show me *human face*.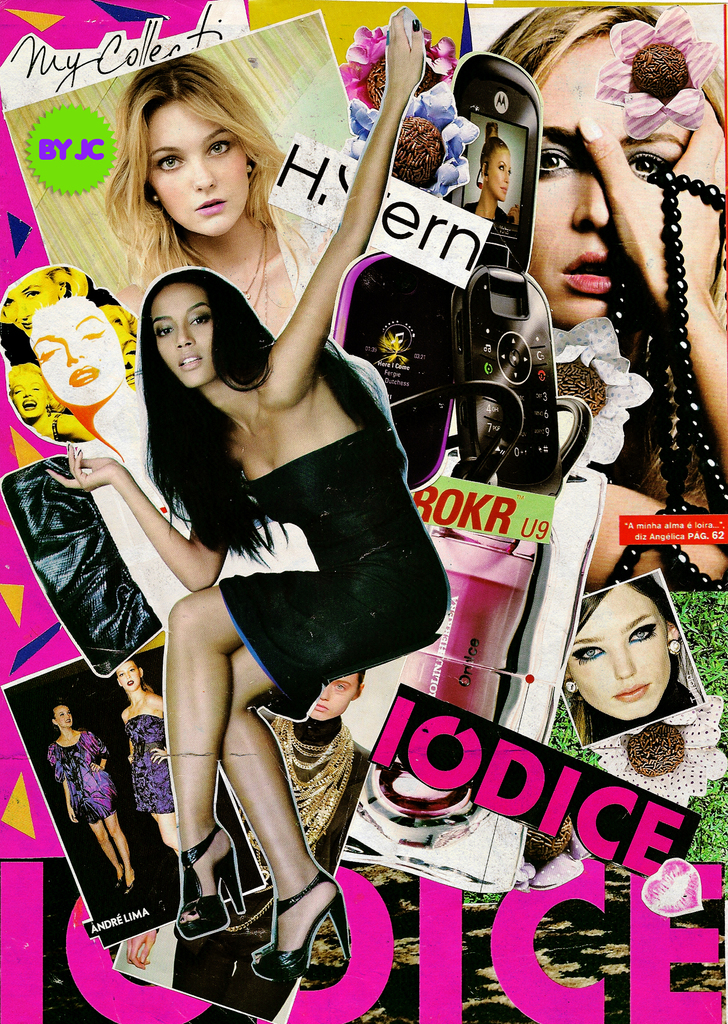
*human face* is here: [left=110, top=667, right=147, bottom=693].
